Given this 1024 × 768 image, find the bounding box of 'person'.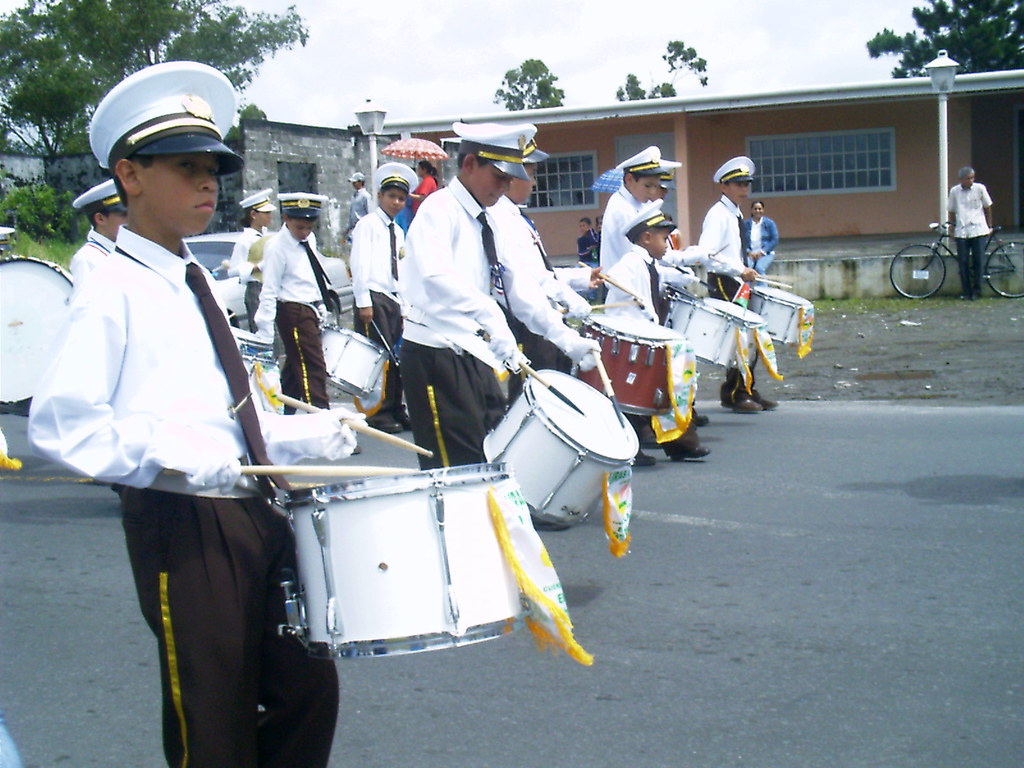
(left=24, top=63, right=372, bottom=765).
